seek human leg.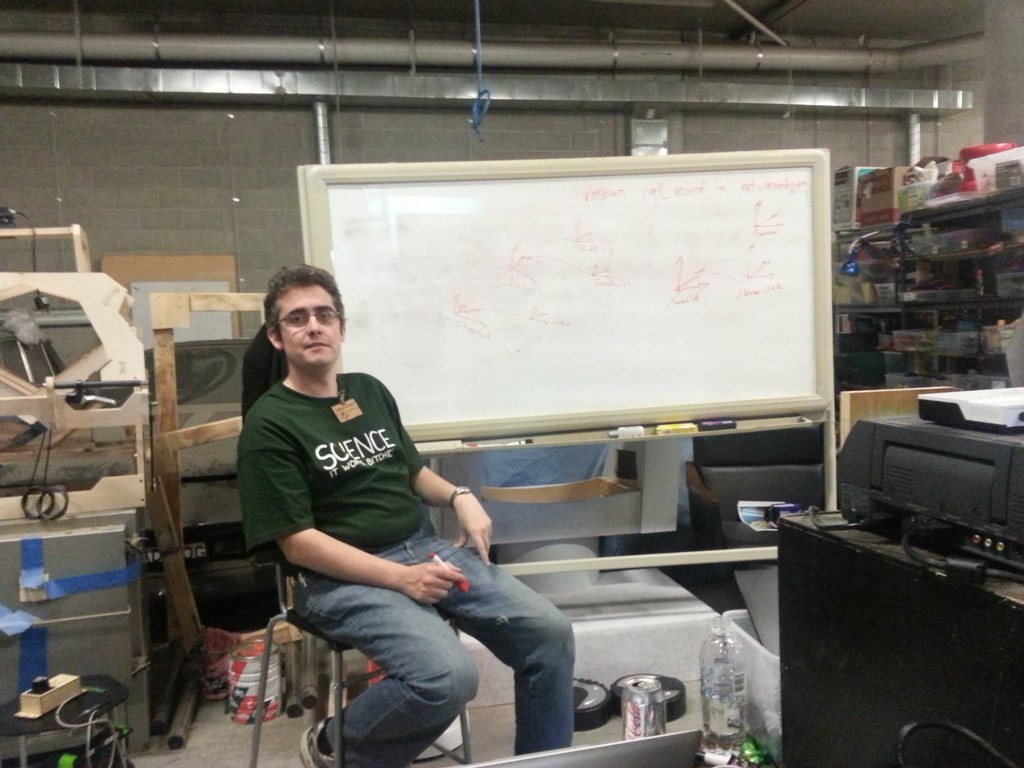
<region>426, 536, 573, 757</region>.
